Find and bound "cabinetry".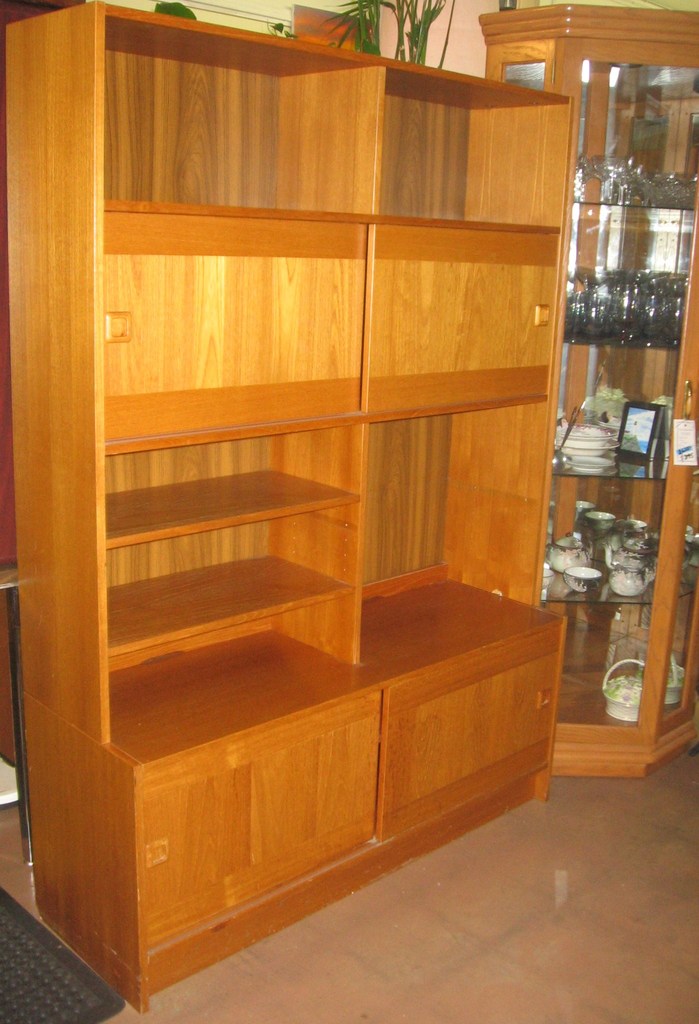
Bound: 2,1,568,1008.
